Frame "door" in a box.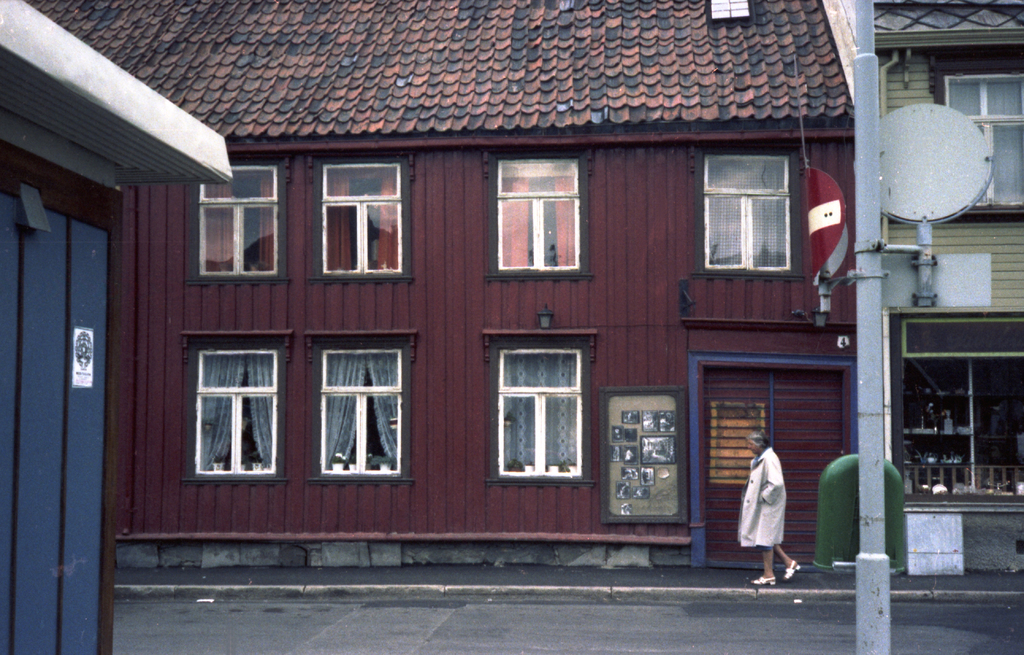
700/369/850/563.
